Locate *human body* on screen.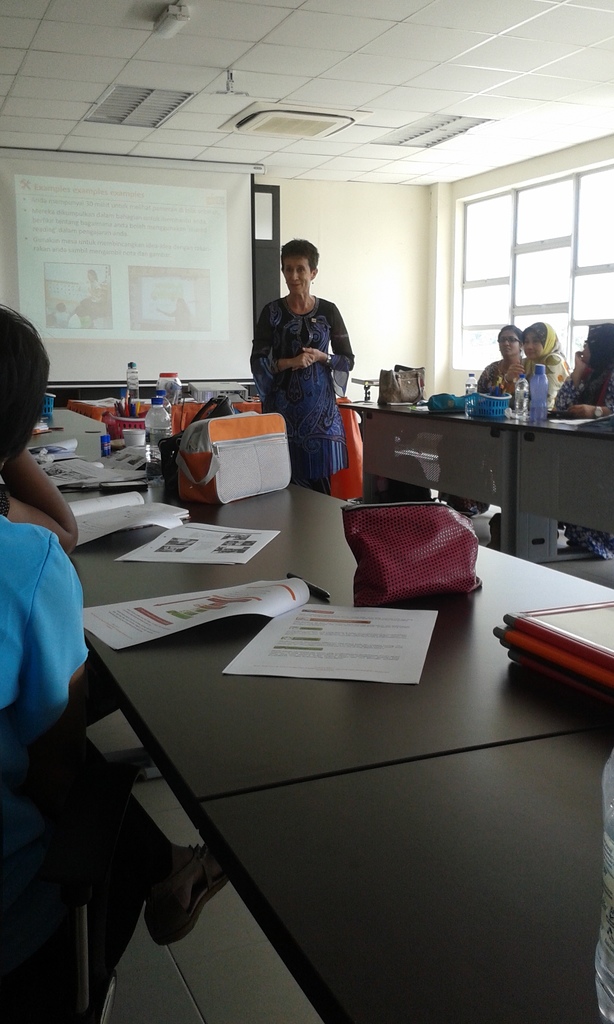
On screen at locate(504, 319, 571, 407).
